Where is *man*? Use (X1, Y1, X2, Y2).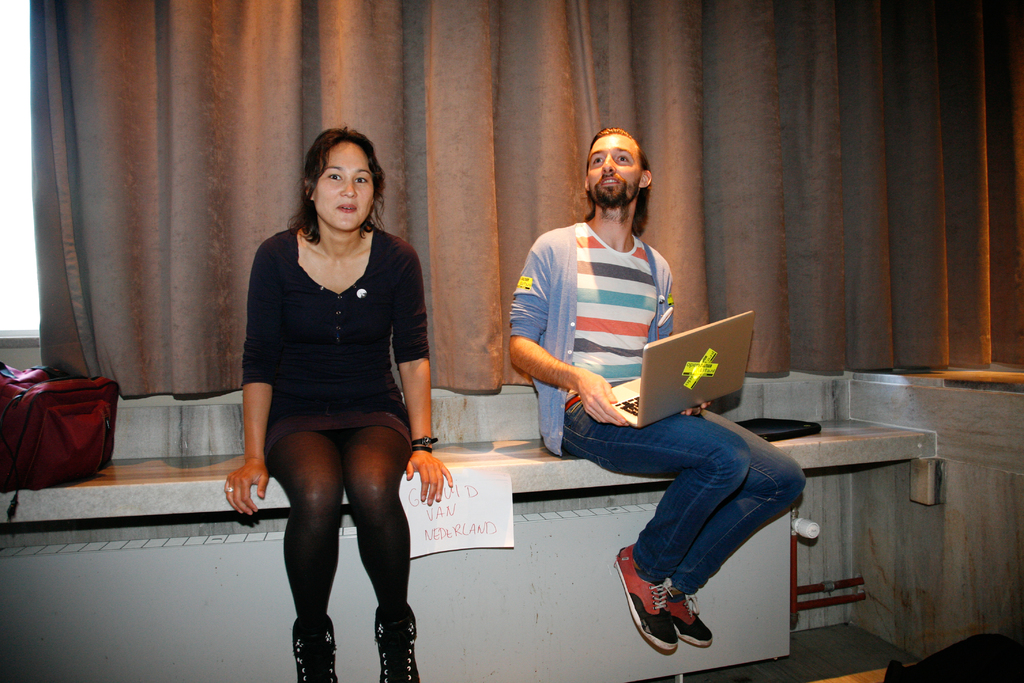
(509, 175, 785, 640).
